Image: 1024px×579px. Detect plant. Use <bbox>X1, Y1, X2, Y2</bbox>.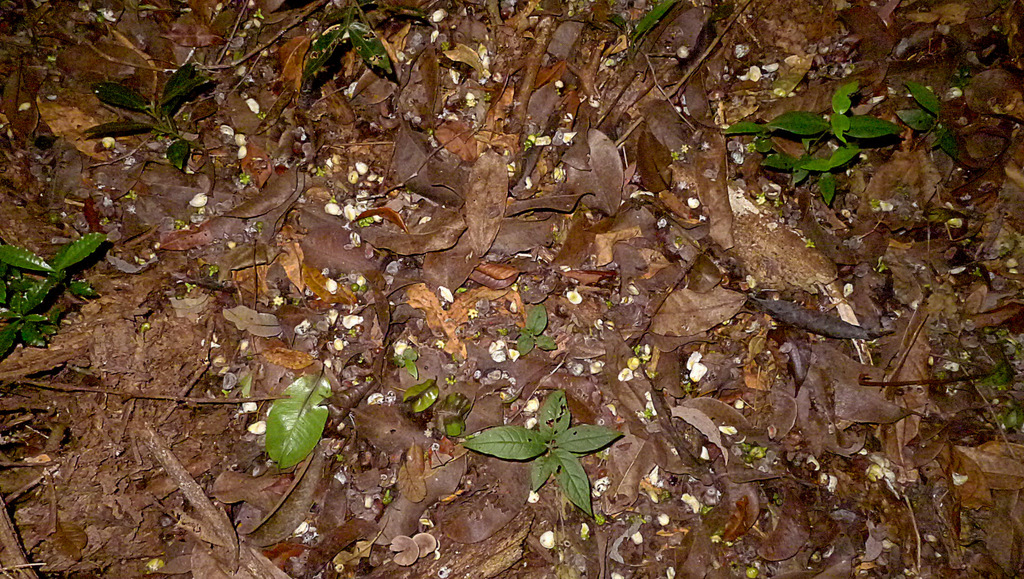
<bbox>0, 228, 131, 354</bbox>.
